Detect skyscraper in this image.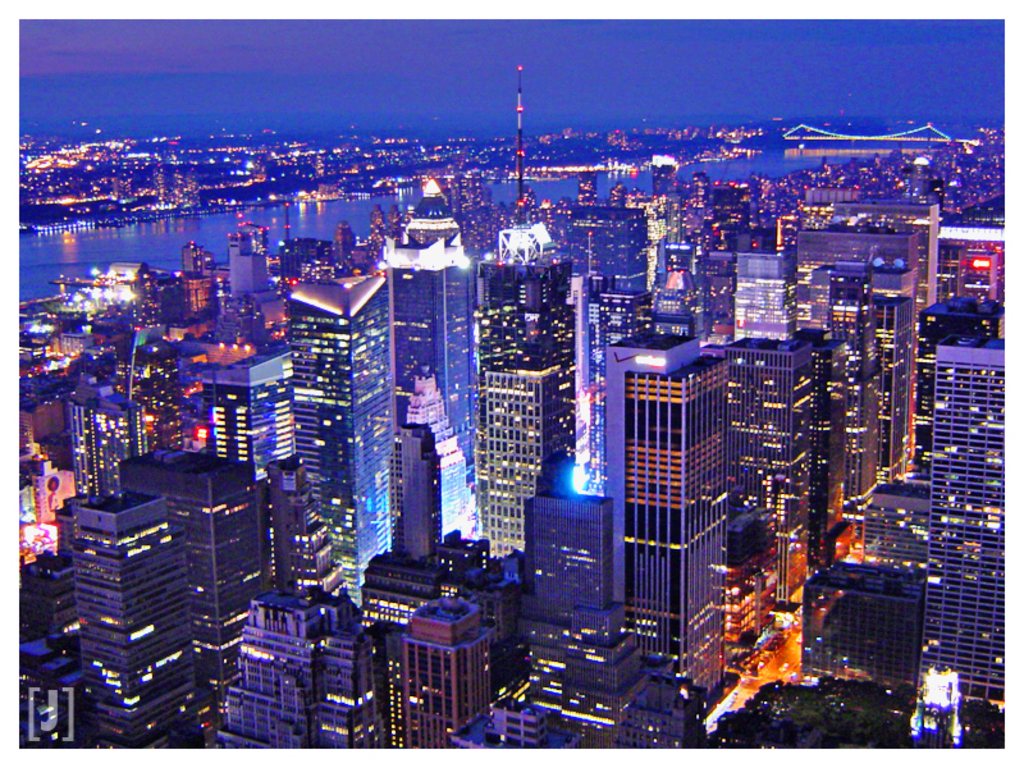
Detection: box(736, 255, 806, 332).
